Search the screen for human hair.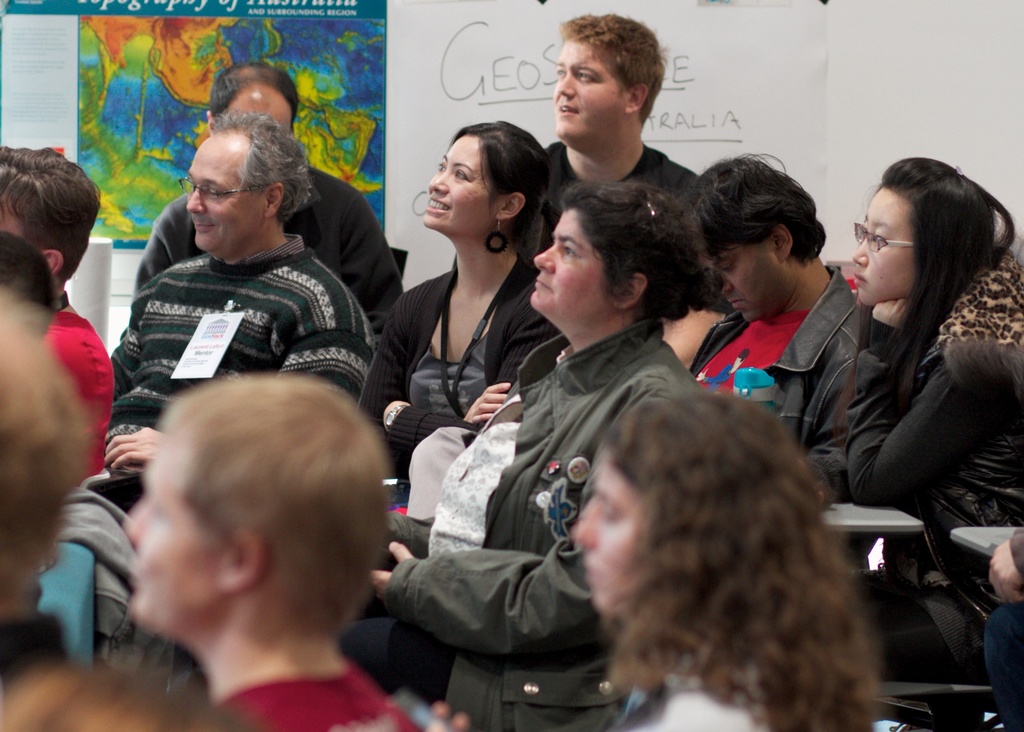
Found at [x1=451, y1=123, x2=557, y2=263].
